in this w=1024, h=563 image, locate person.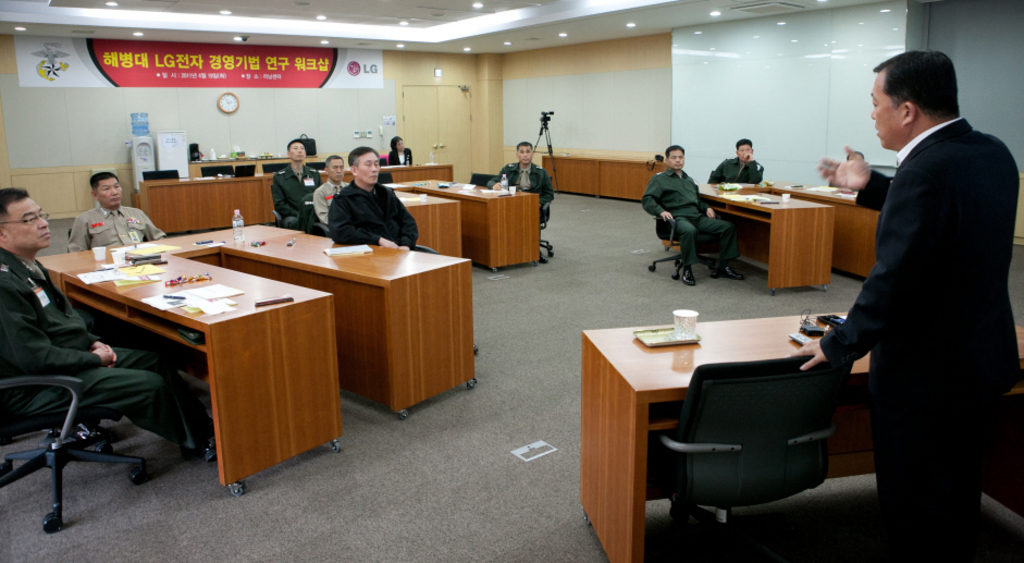
Bounding box: rect(710, 135, 765, 184).
